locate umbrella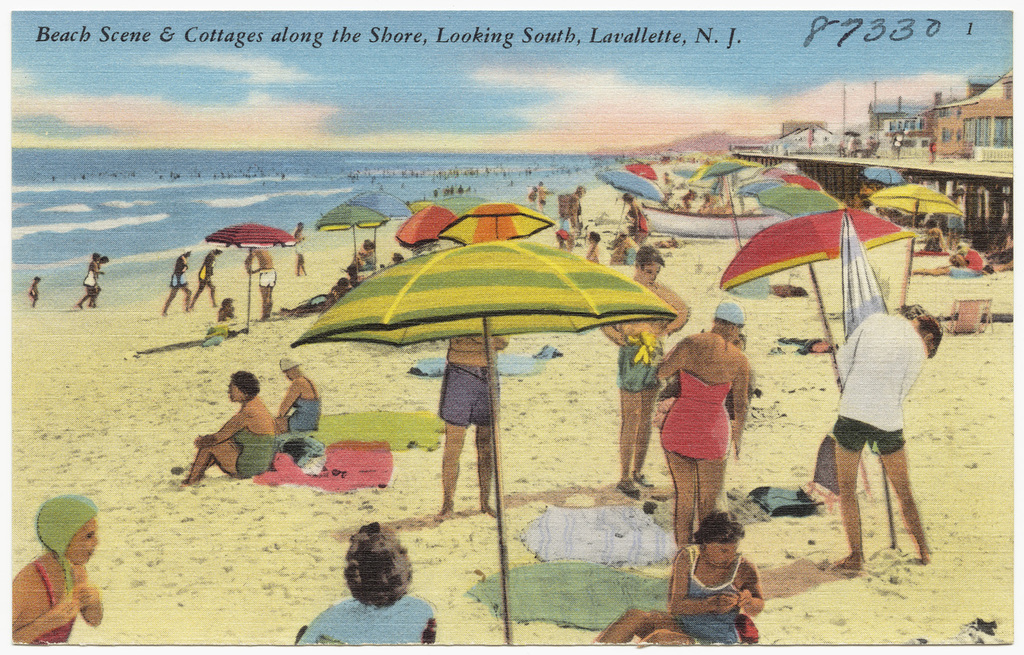
[x1=297, y1=246, x2=674, y2=647]
